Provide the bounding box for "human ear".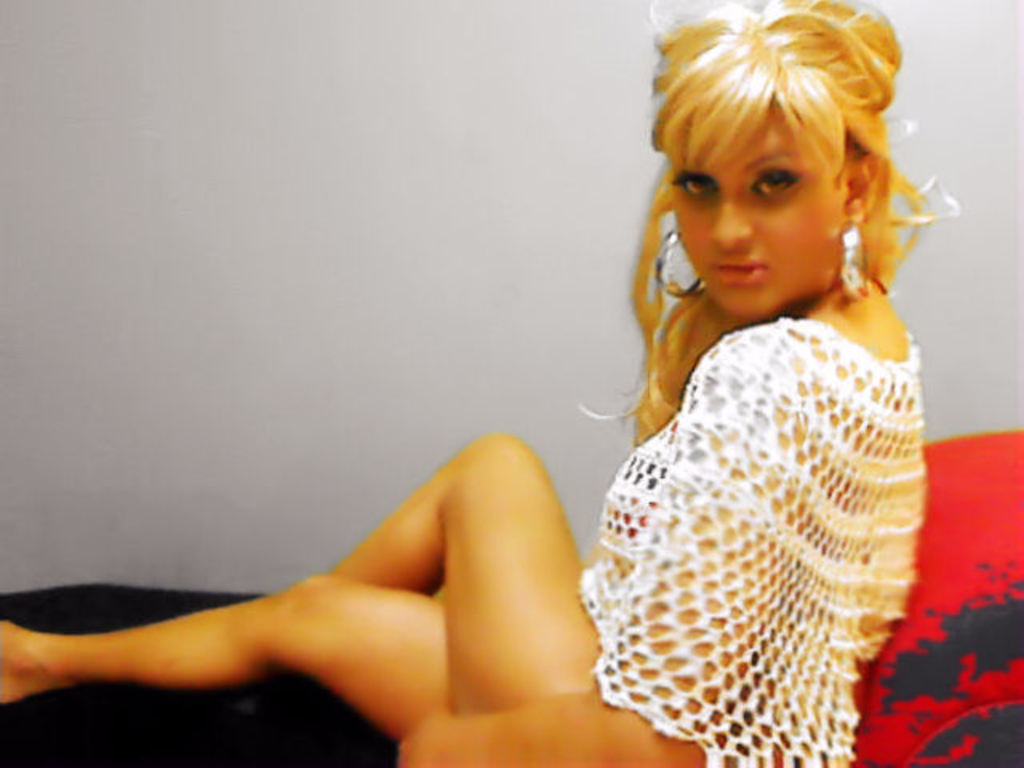
Rect(845, 157, 883, 222).
